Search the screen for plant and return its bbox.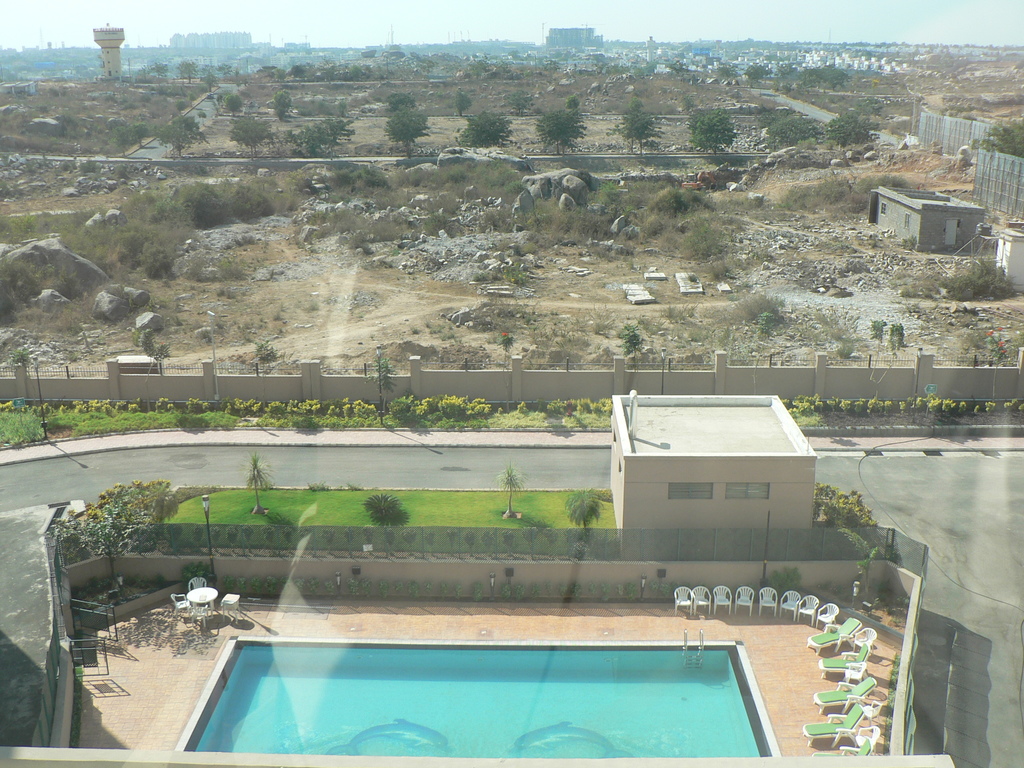
Found: 56, 476, 175, 554.
